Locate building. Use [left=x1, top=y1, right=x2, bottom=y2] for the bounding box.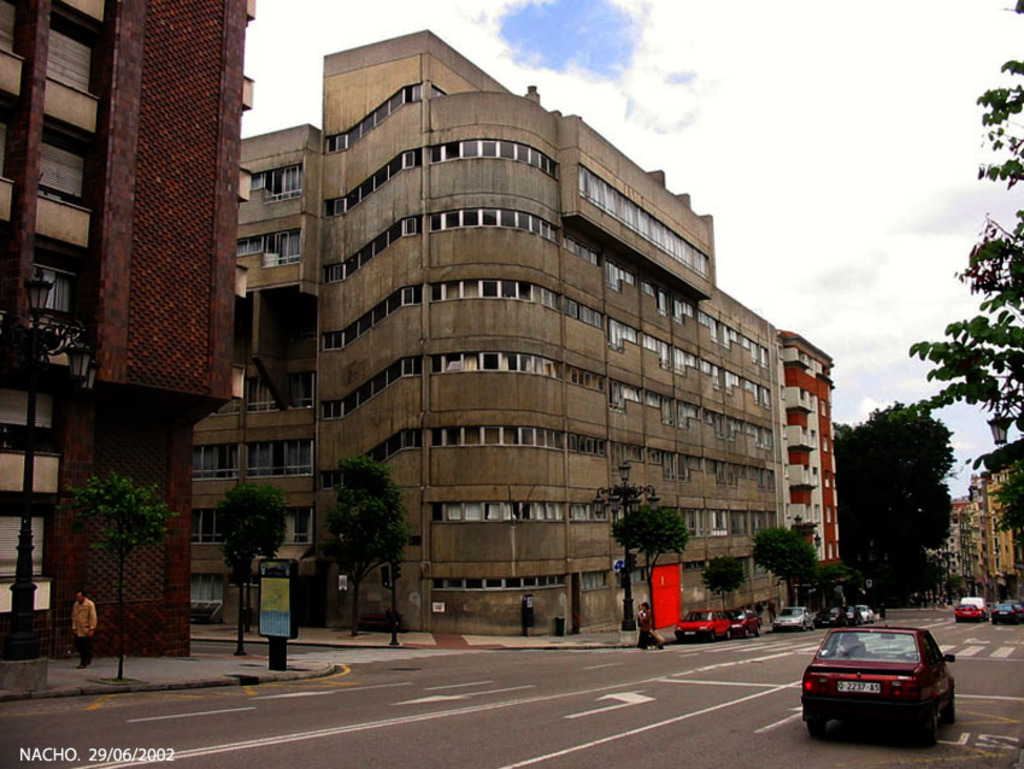
[left=0, top=0, right=264, bottom=662].
